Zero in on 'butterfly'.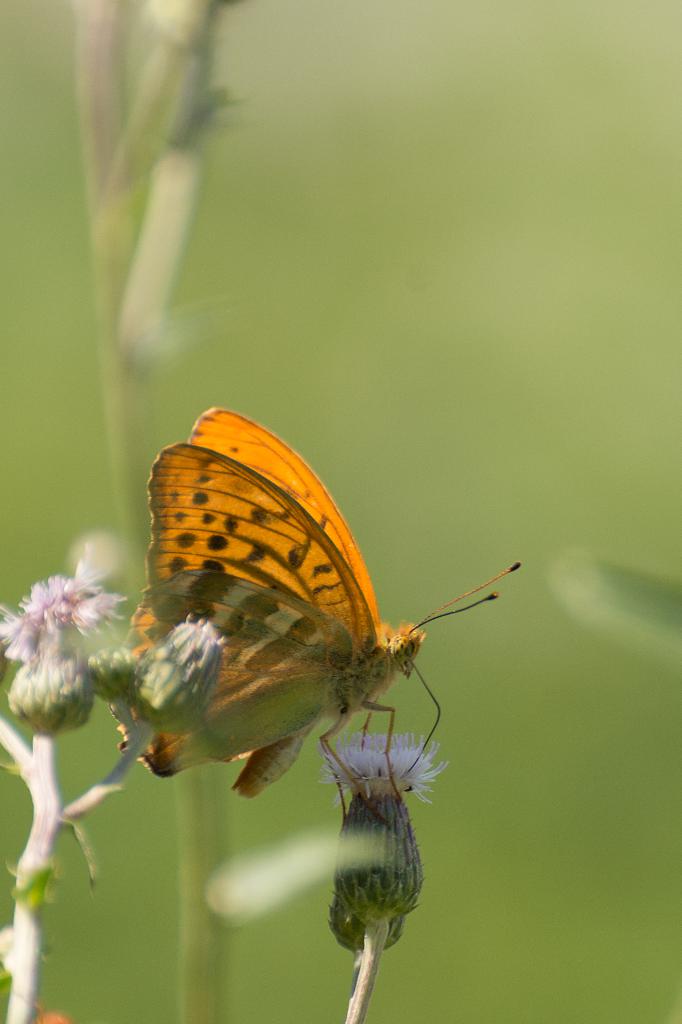
Zeroed in: (104, 404, 525, 829).
